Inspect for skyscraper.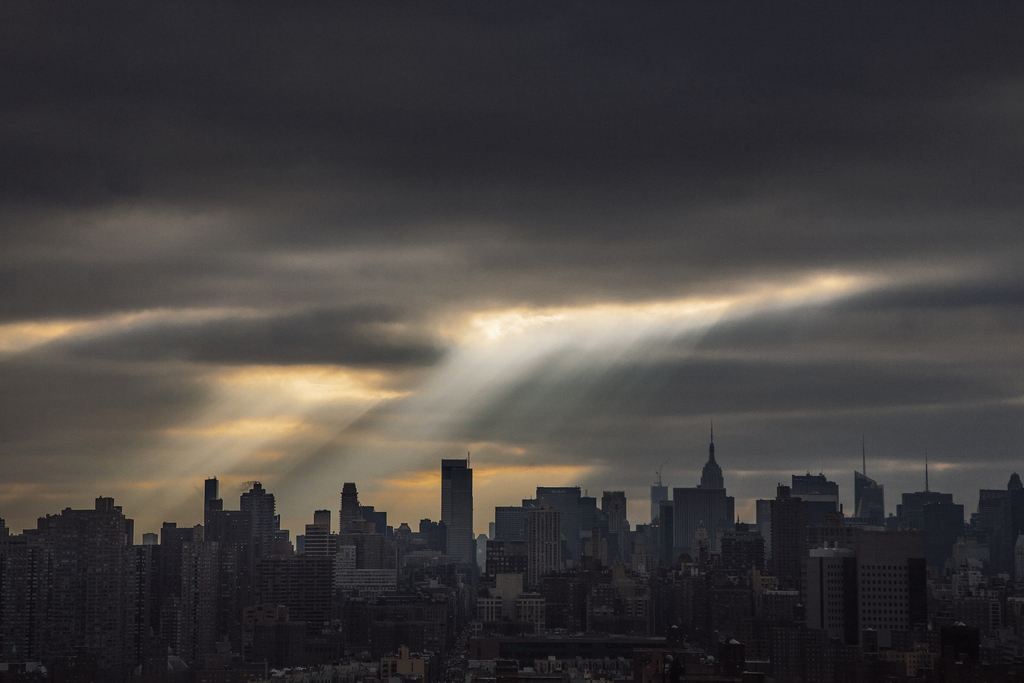
Inspection: [left=202, top=478, right=218, bottom=539].
